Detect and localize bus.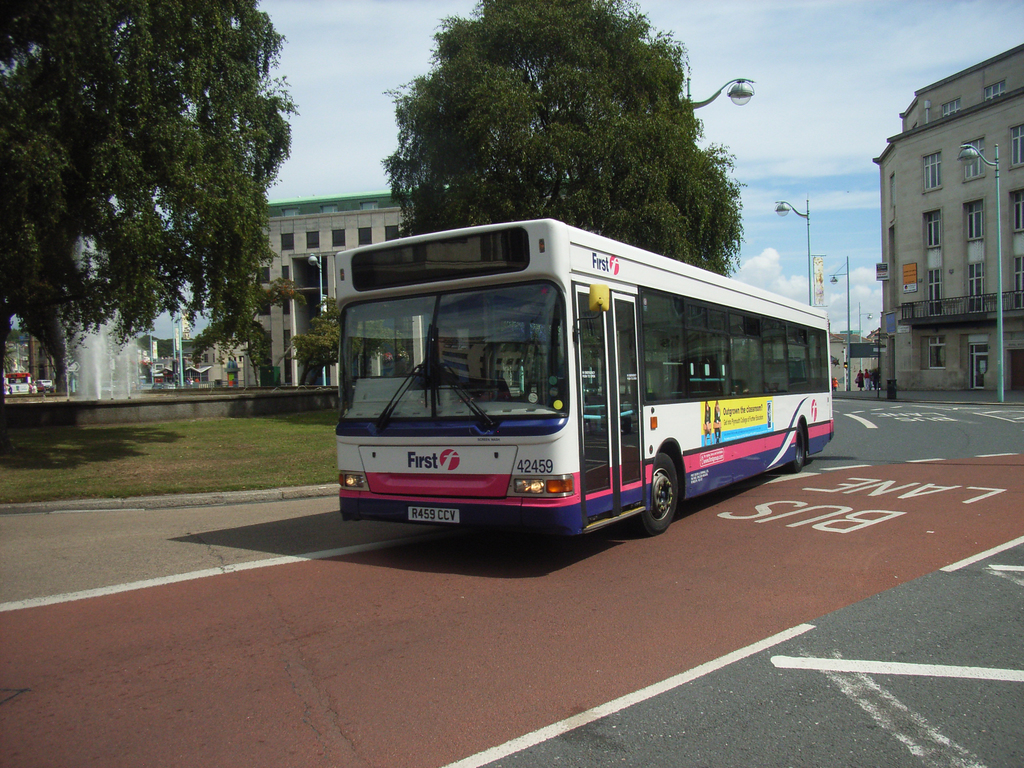
Localized at 336:220:838:553.
